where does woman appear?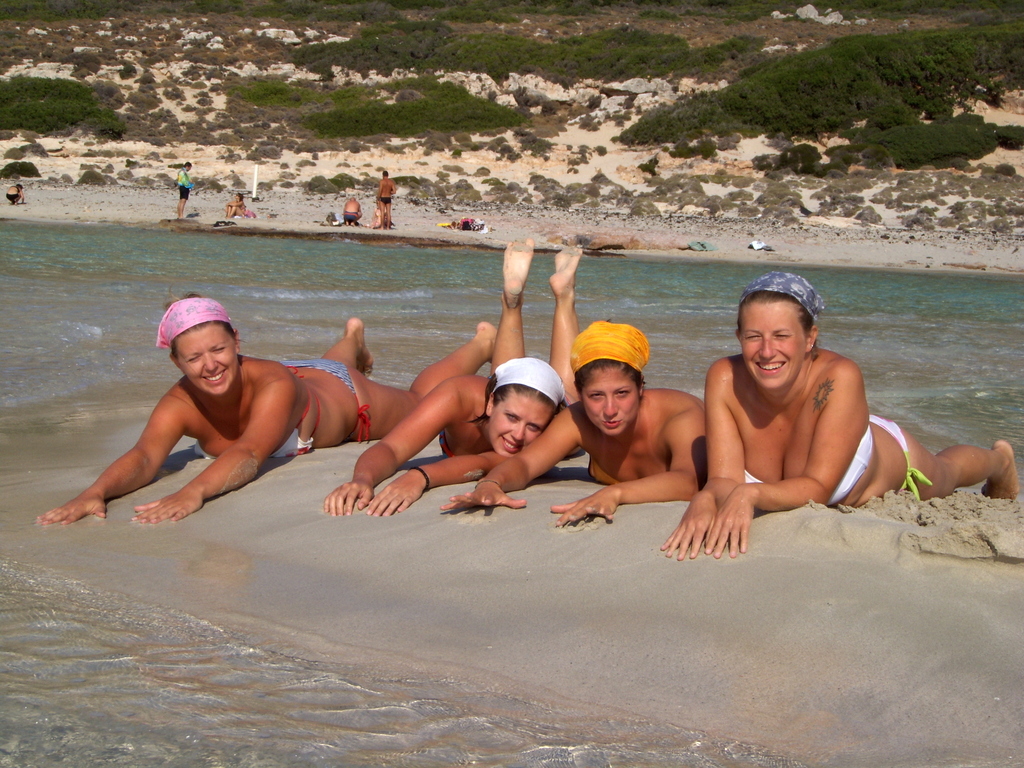
Appears at [366, 201, 387, 233].
